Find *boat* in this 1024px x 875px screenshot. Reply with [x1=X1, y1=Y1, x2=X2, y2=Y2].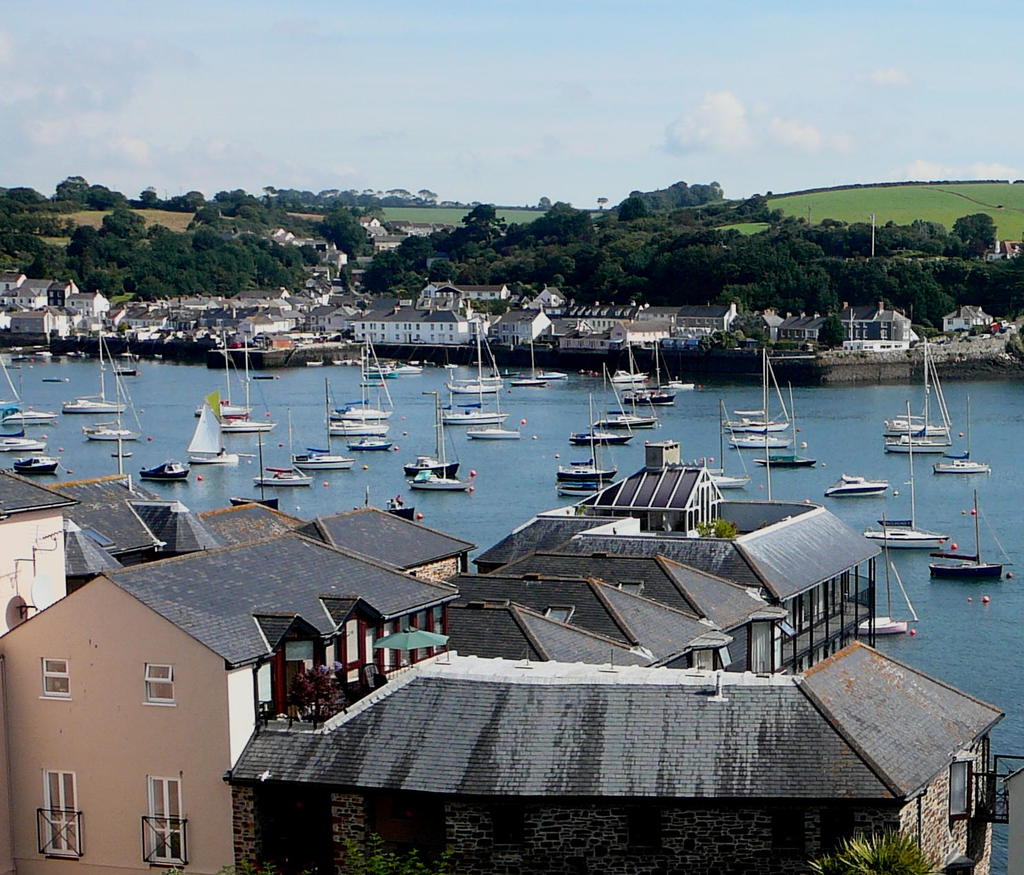
[x1=824, y1=473, x2=881, y2=496].
